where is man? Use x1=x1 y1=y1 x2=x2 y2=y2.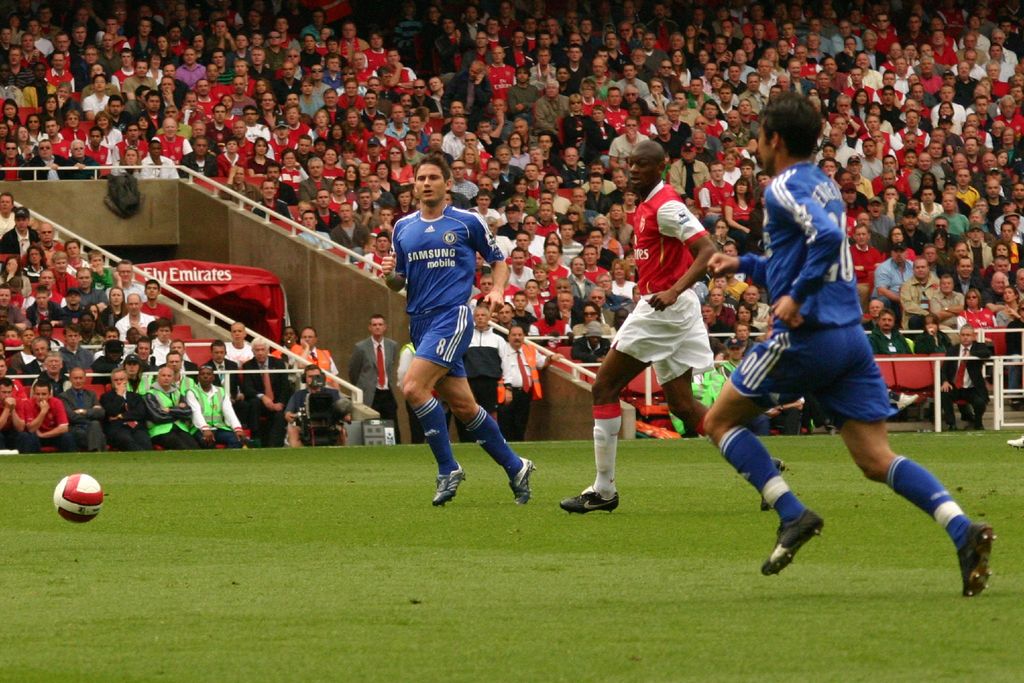
x1=486 y1=96 x2=515 y2=140.
